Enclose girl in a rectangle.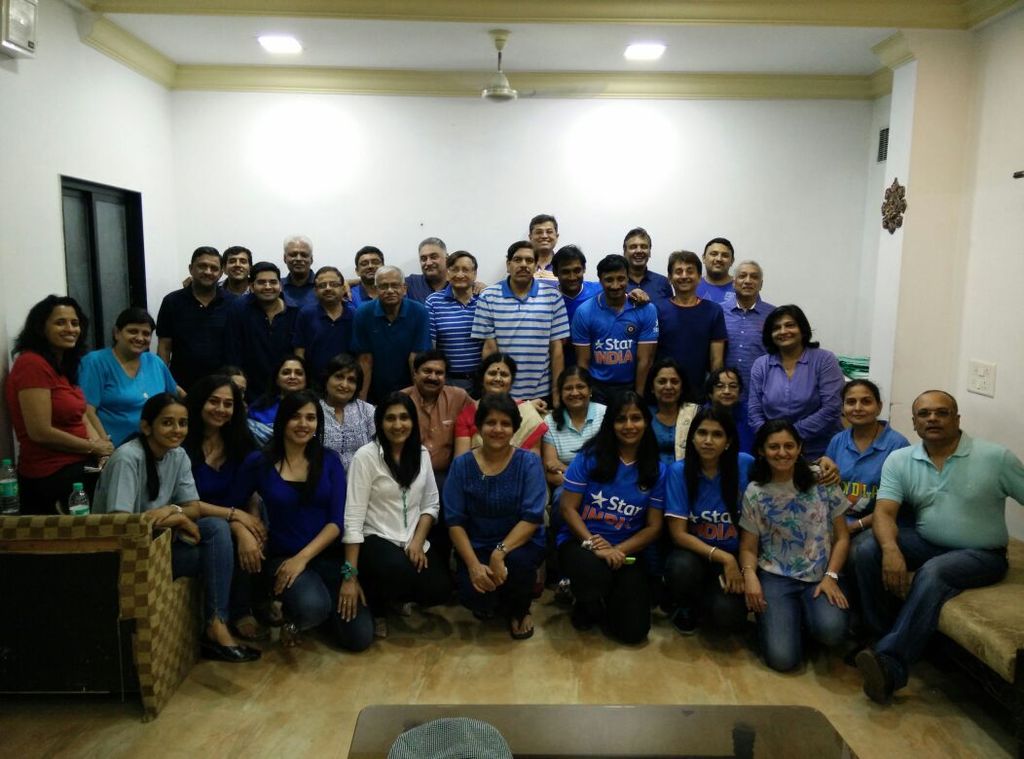
select_region(178, 377, 266, 603).
